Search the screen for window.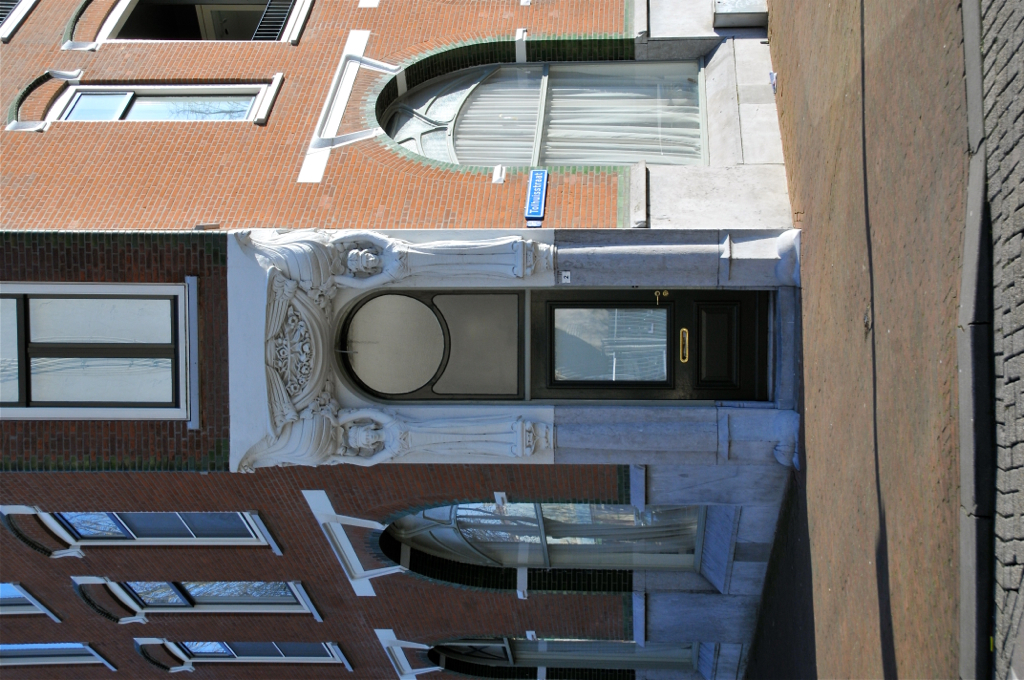
Found at left=405, top=514, right=709, bottom=577.
